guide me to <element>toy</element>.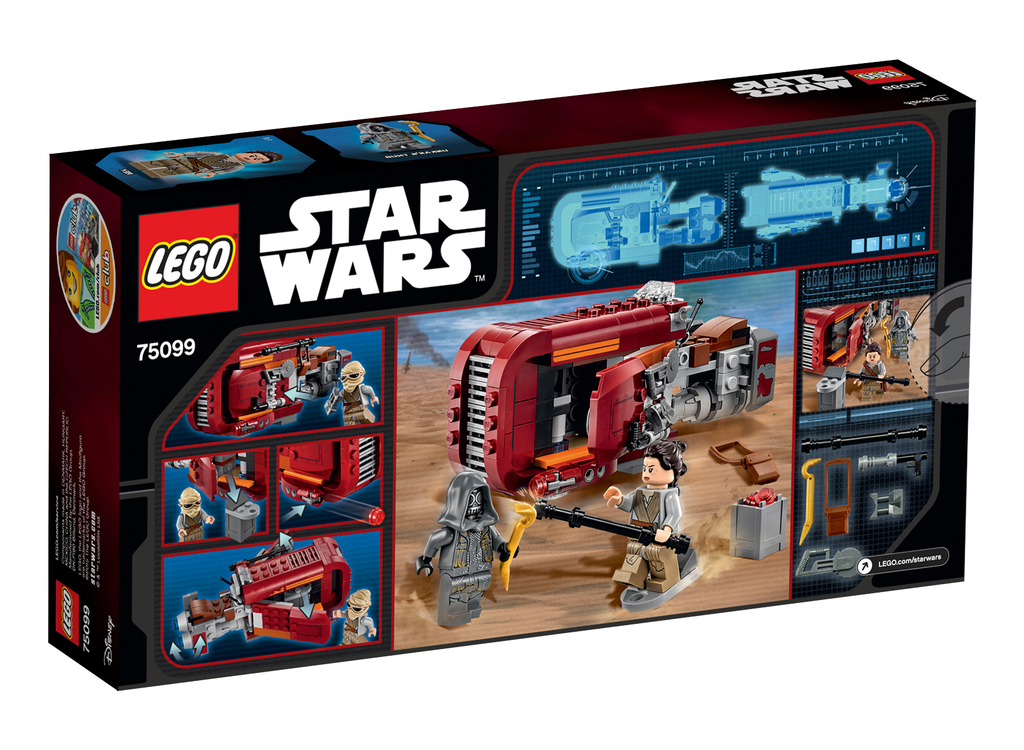
Guidance: crop(801, 420, 927, 456).
